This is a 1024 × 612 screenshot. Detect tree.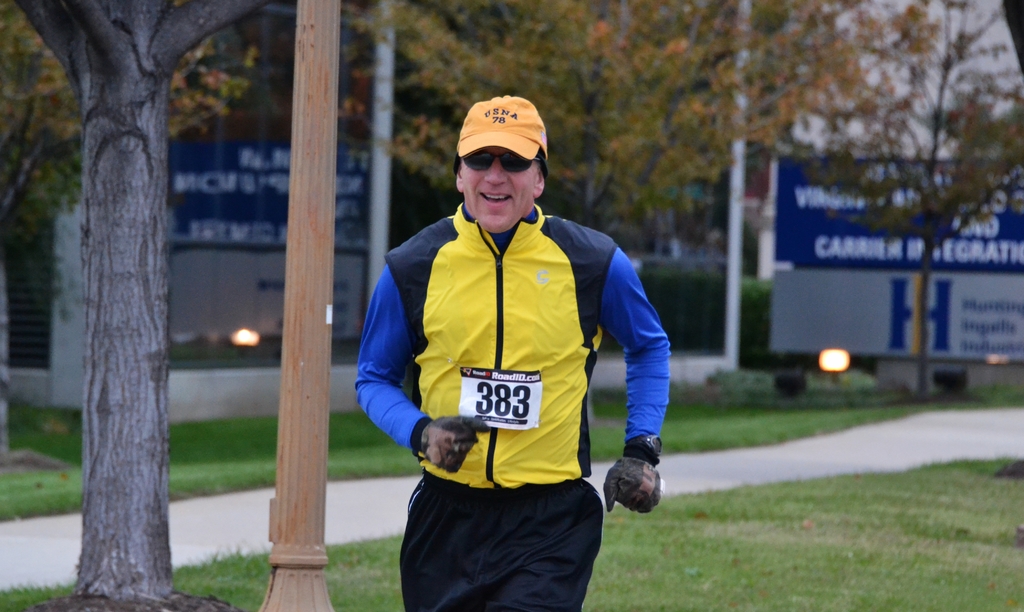
left=337, top=0, right=938, bottom=245.
